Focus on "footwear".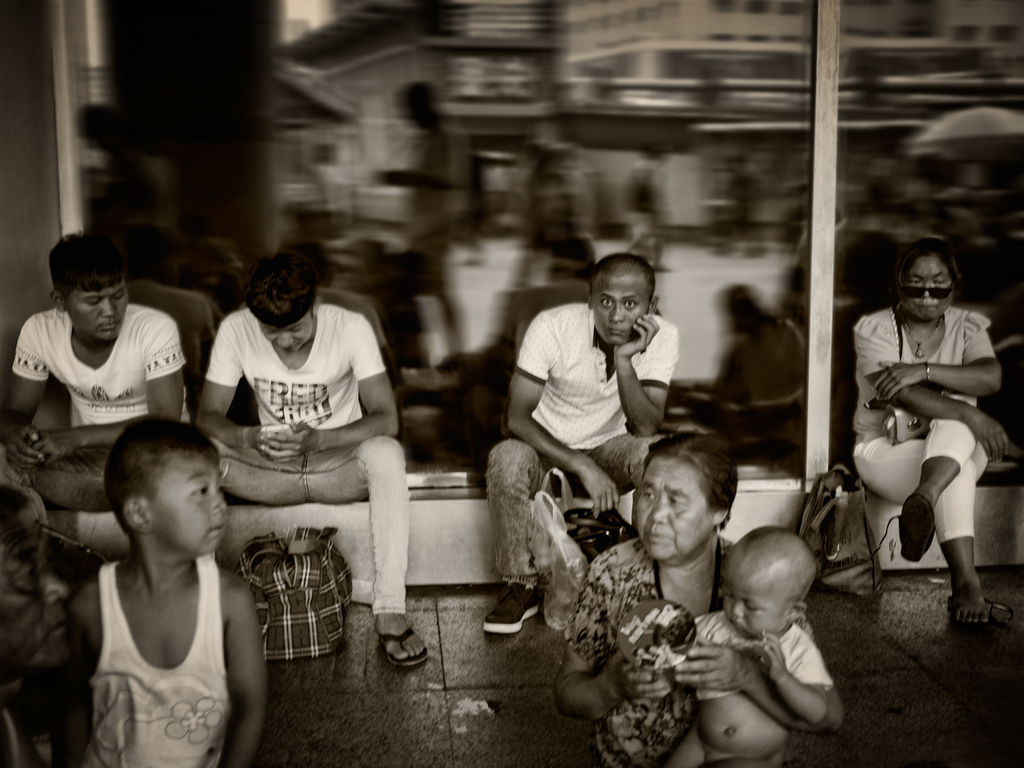
Focused at 382/620/431/668.
